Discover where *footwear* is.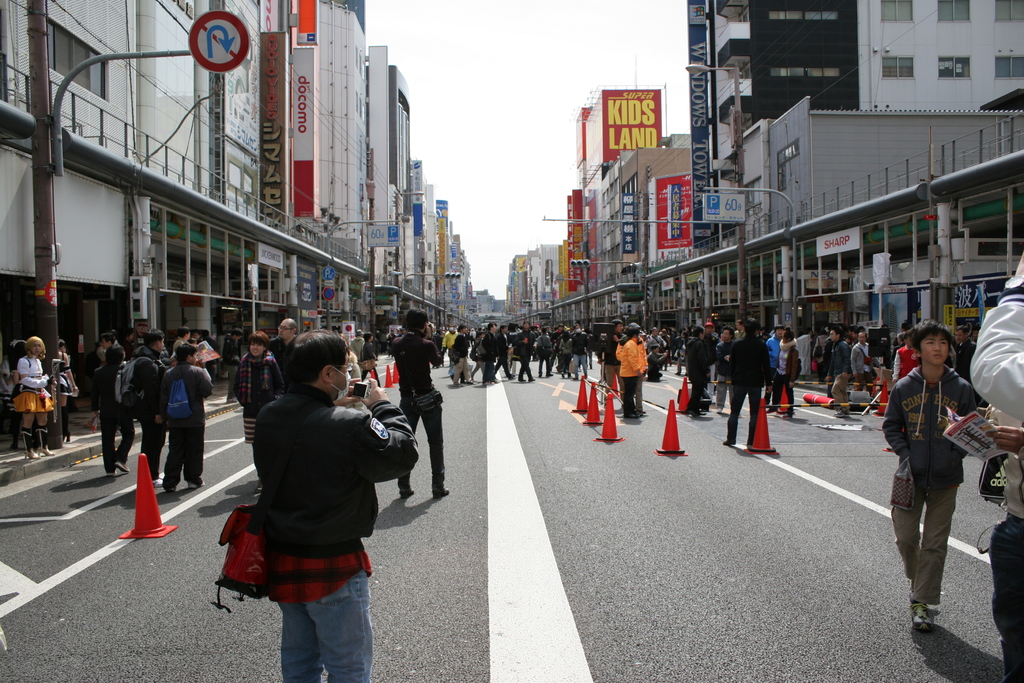
Discovered at bbox(20, 429, 34, 447).
